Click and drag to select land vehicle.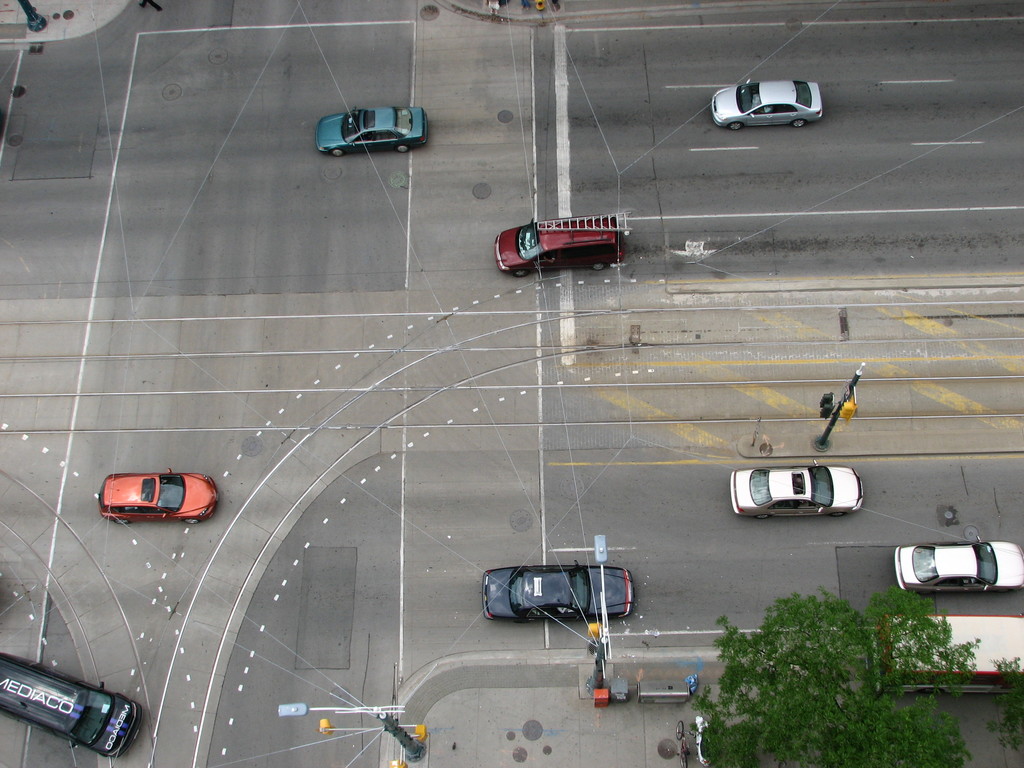
Selection: x1=102, y1=471, x2=215, y2=522.
